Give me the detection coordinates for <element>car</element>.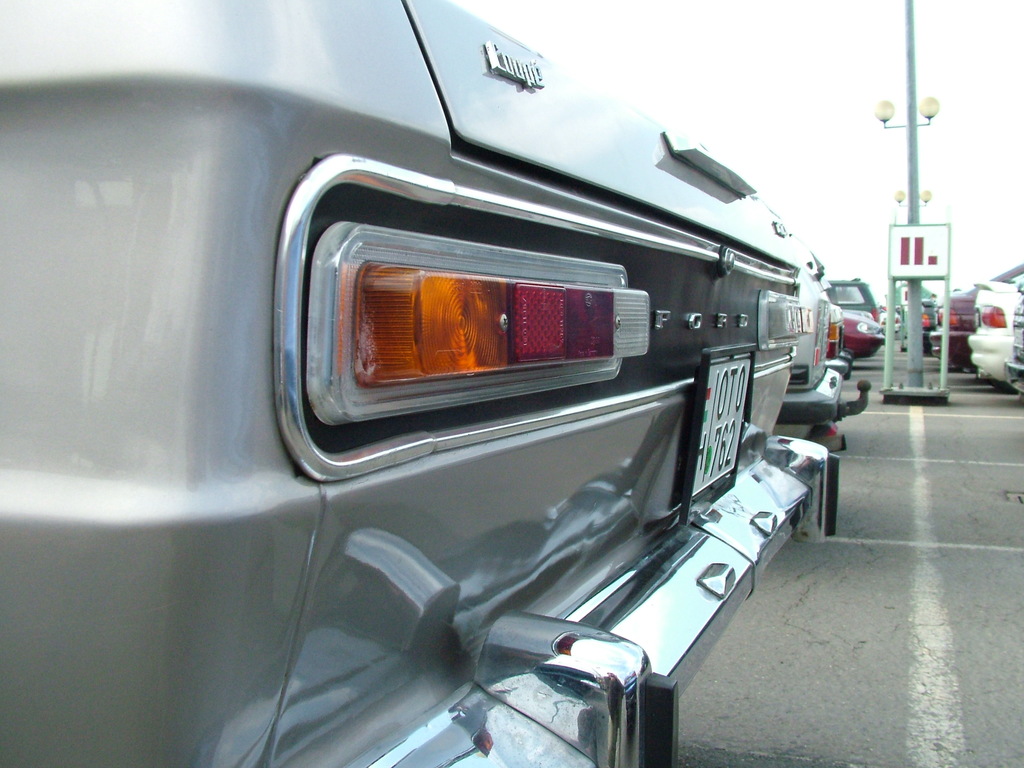
<bbox>969, 282, 1023, 381</bbox>.
